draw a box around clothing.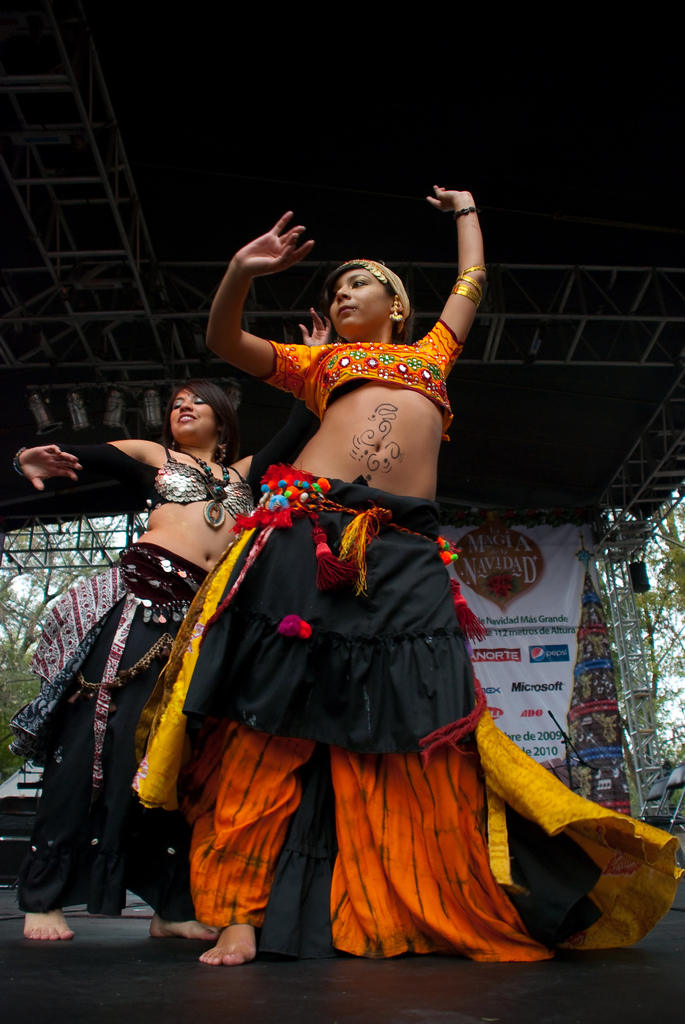
(left=143, top=421, right=523, bottom=908).
